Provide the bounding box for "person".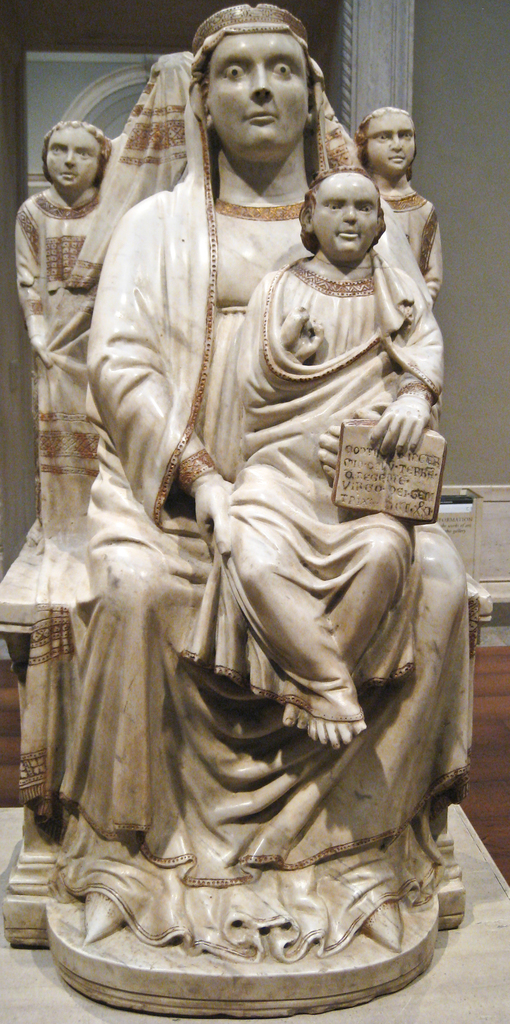
select_region(177, 167, 443, 742).
